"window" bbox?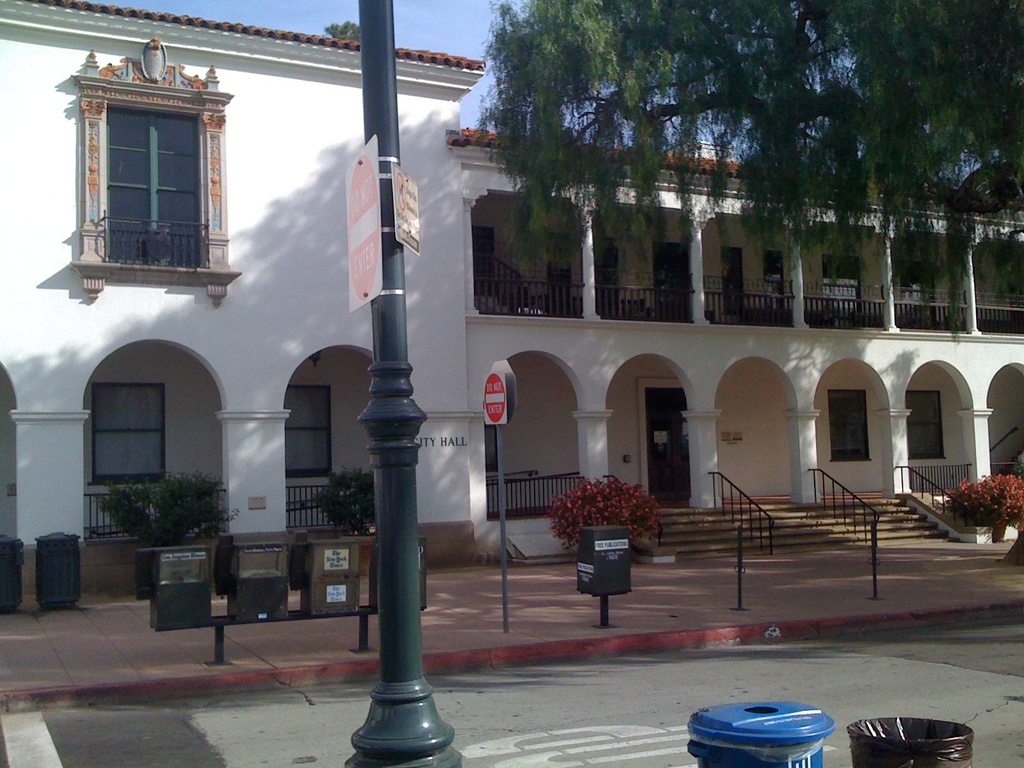
select_region(763, 249, 784, 311)
